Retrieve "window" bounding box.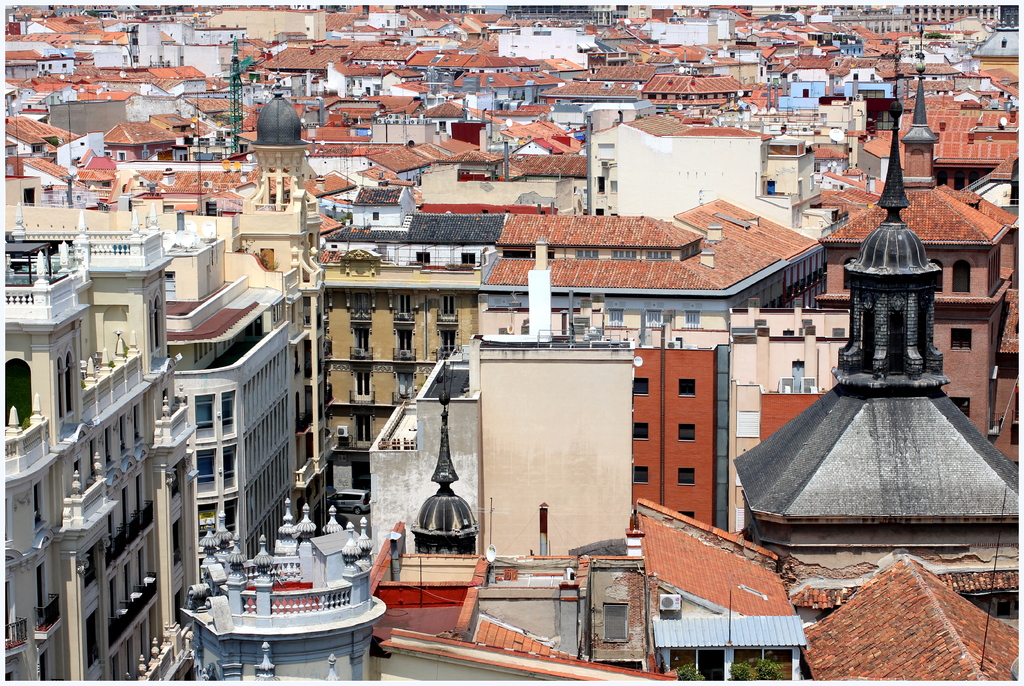
Bounding box: <bbox>607, 304, 629, 326</bbox>.
